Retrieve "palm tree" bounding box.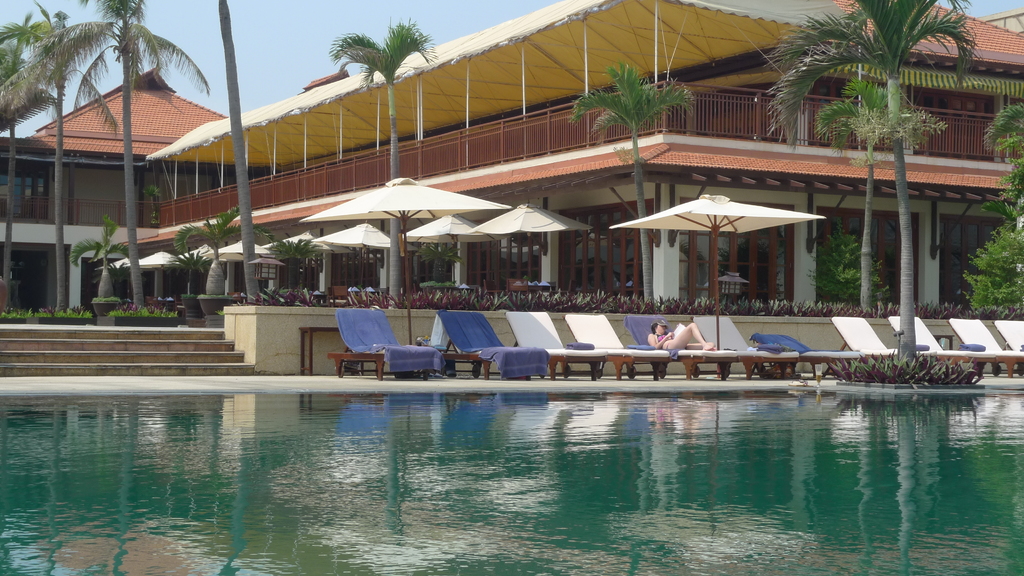
Bounding box: box=[326, 4, 445, 310].
